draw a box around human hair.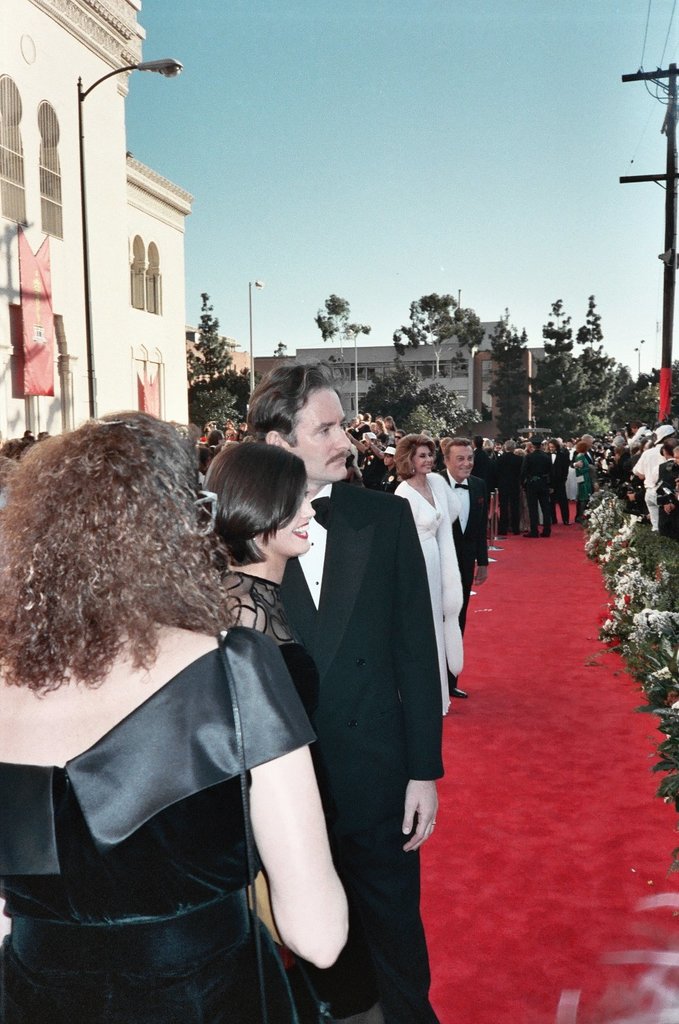
x1=574 y1=439 x2=586 y2=453.
